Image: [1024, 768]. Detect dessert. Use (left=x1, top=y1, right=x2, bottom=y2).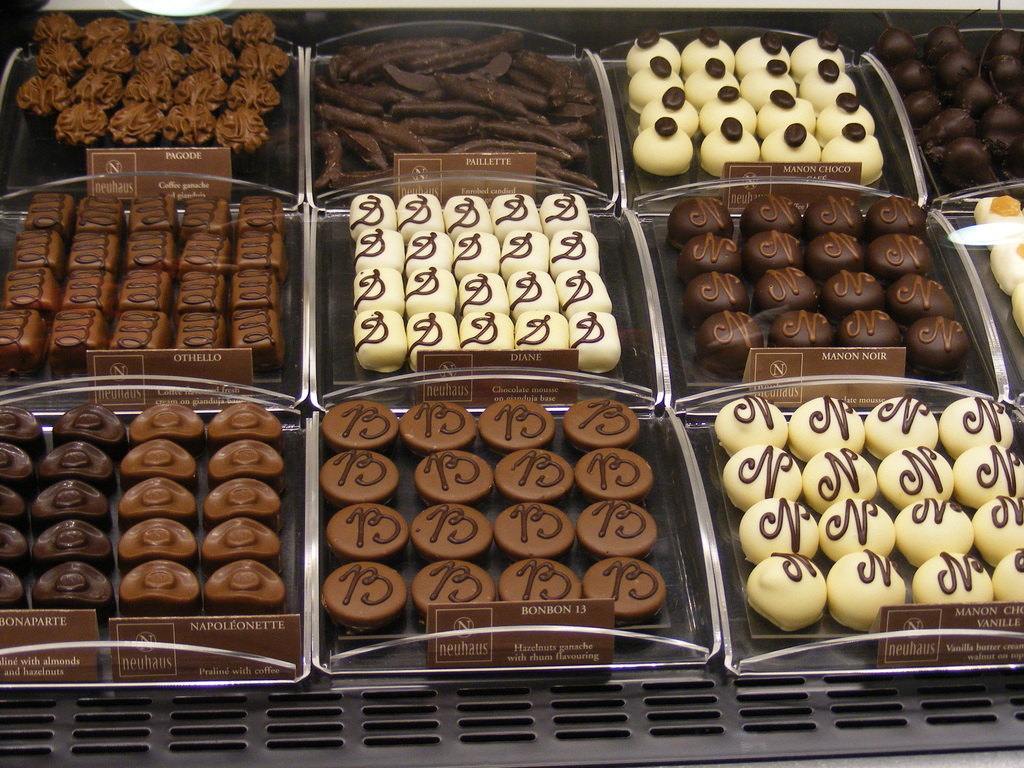
(left=129, top=192, right=179, bottom=223).
